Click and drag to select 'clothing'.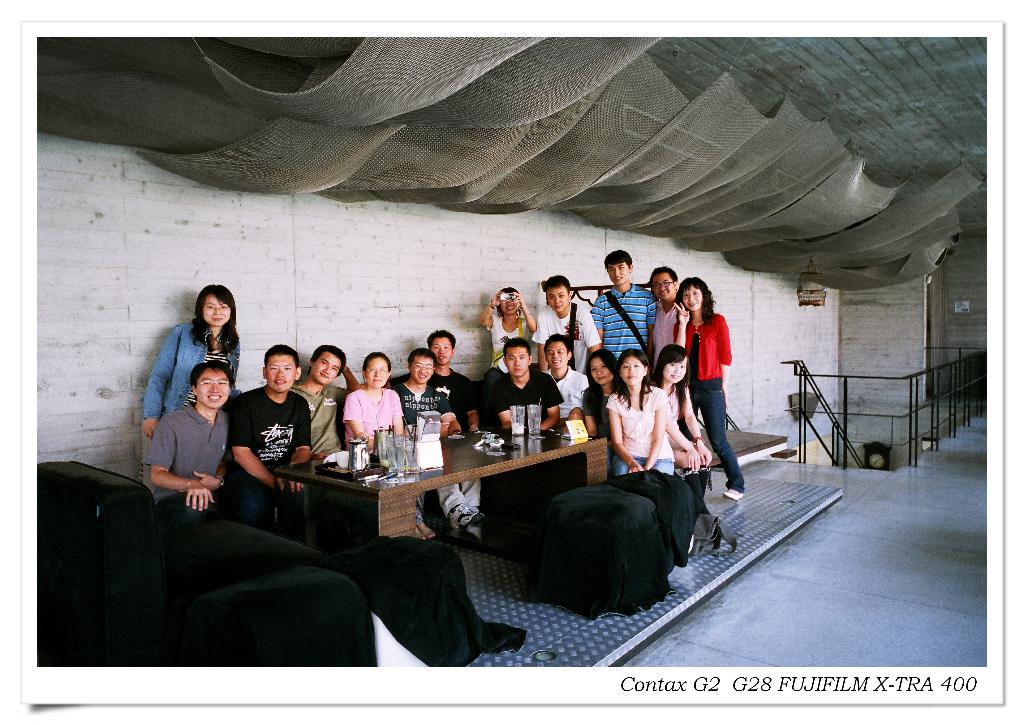
Selection: select_region(392, 369, 483, 514).
